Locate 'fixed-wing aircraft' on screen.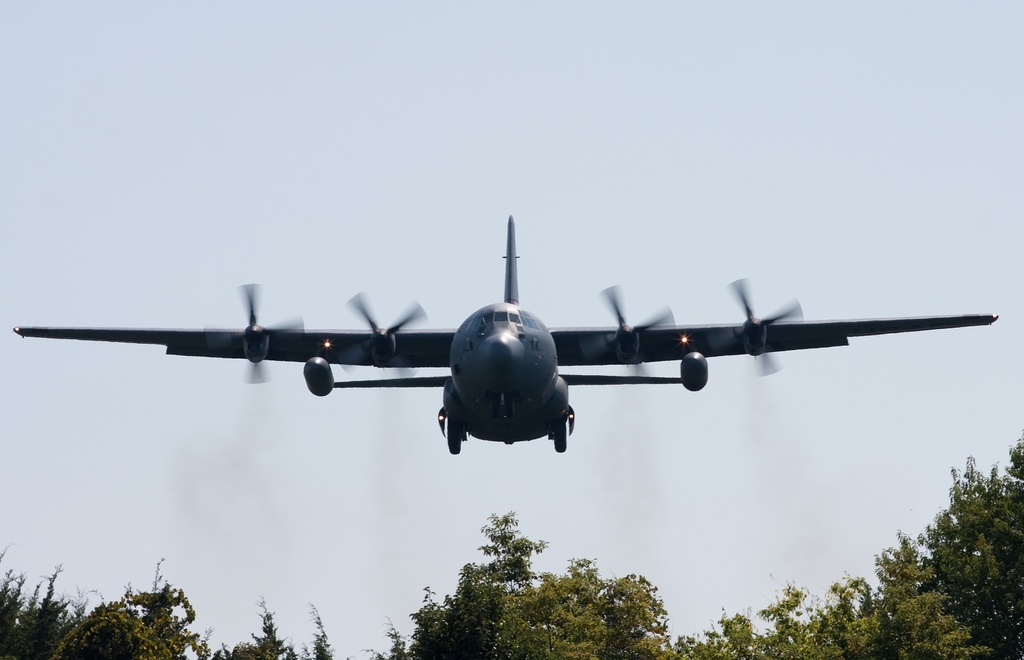
On screen at {"left": 9, "top": 217, "right": 1004, "bottom": 457}.
